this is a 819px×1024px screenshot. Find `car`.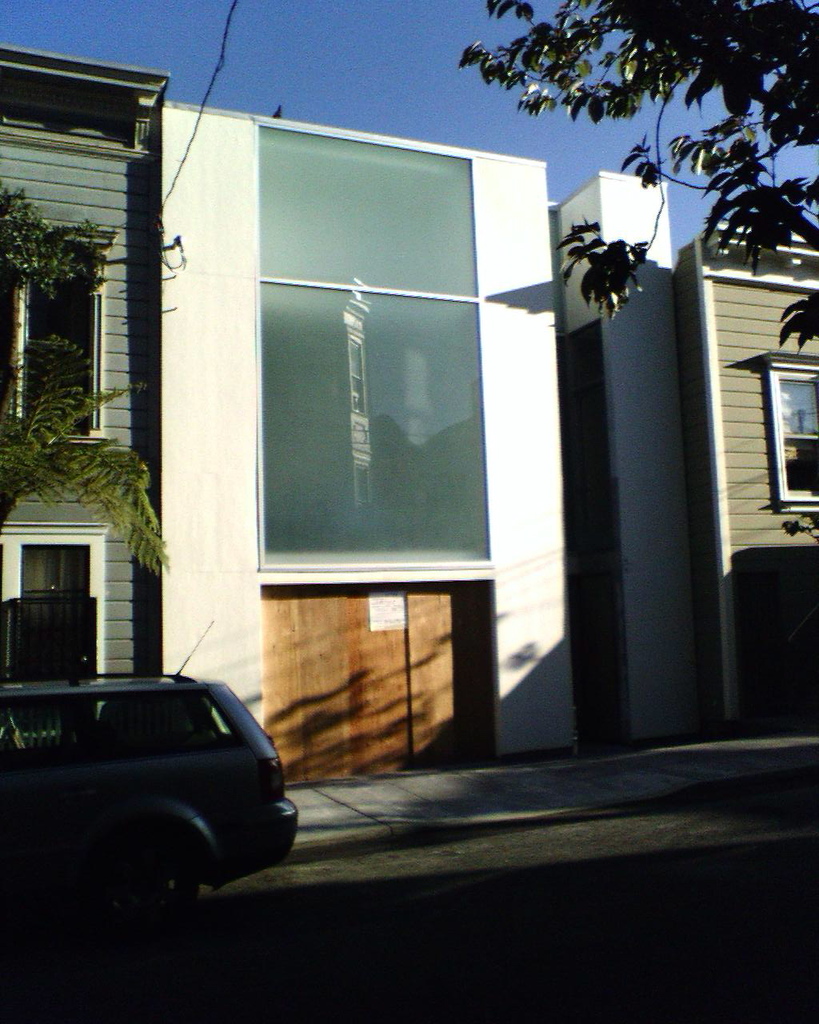
Bounding box: 13,650,287,919.
